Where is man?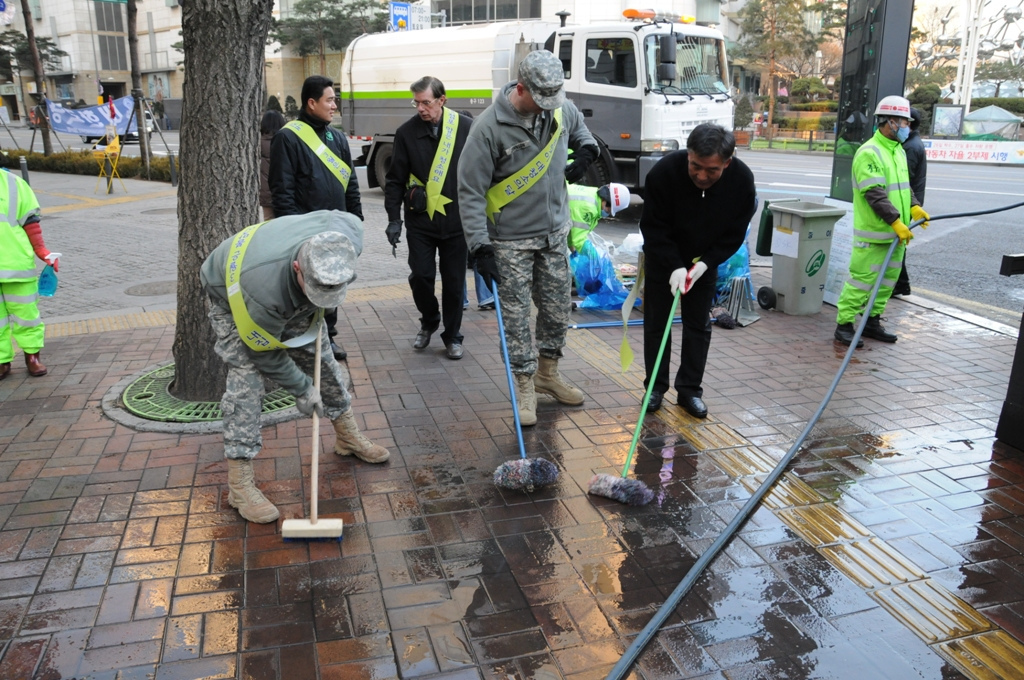
box=[830, 95, 930, 349].
